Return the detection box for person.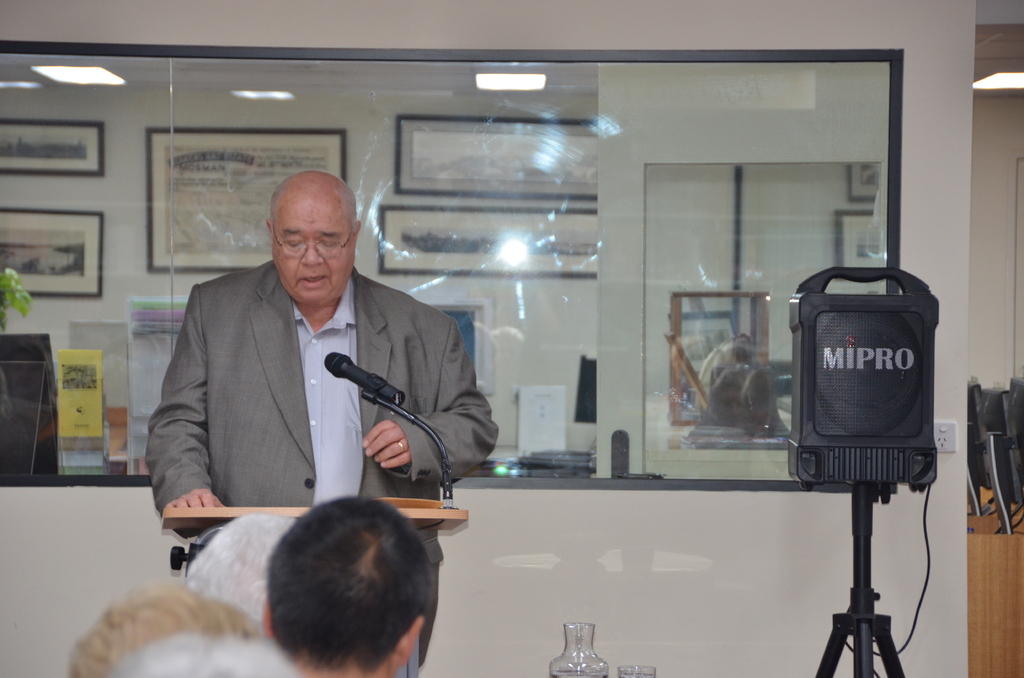
crop(145, 174, 498, 662).
